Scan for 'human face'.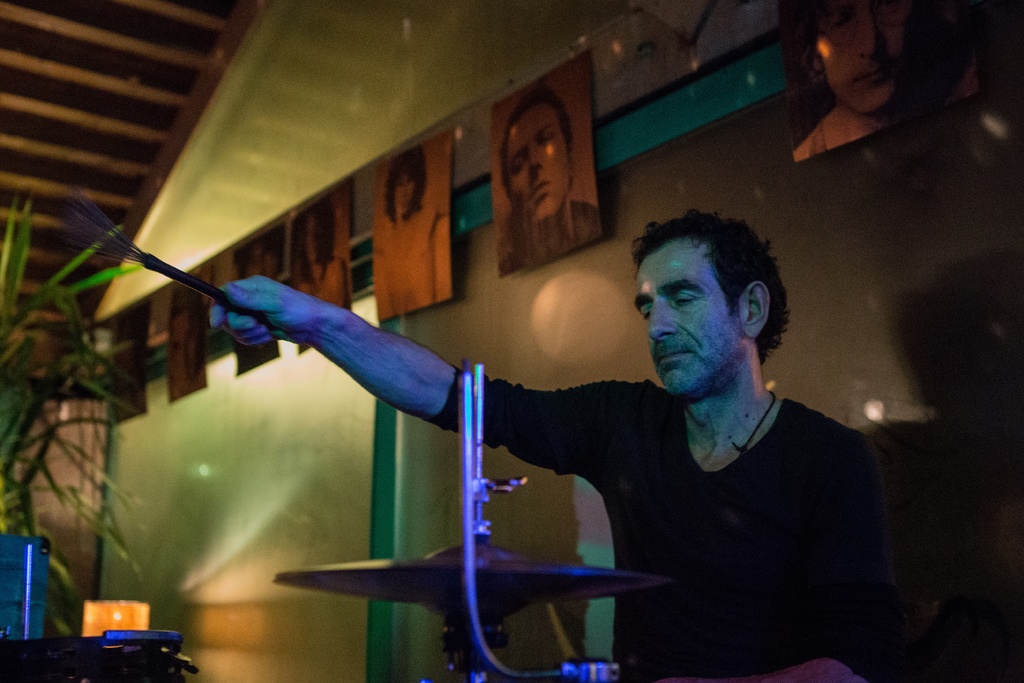
Scan result: {"x1": 164, "y1": 317, "x2": 196, "y2": 393}.
